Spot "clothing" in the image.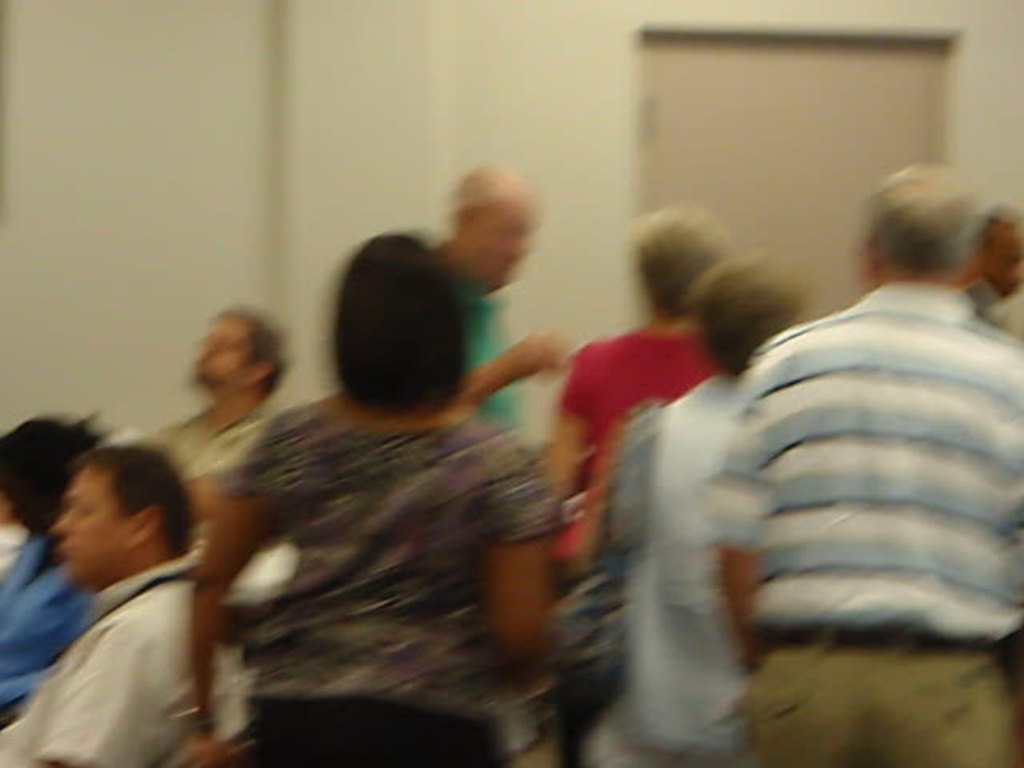
"clothing" found at BBox(546, 302, 739, 582).
